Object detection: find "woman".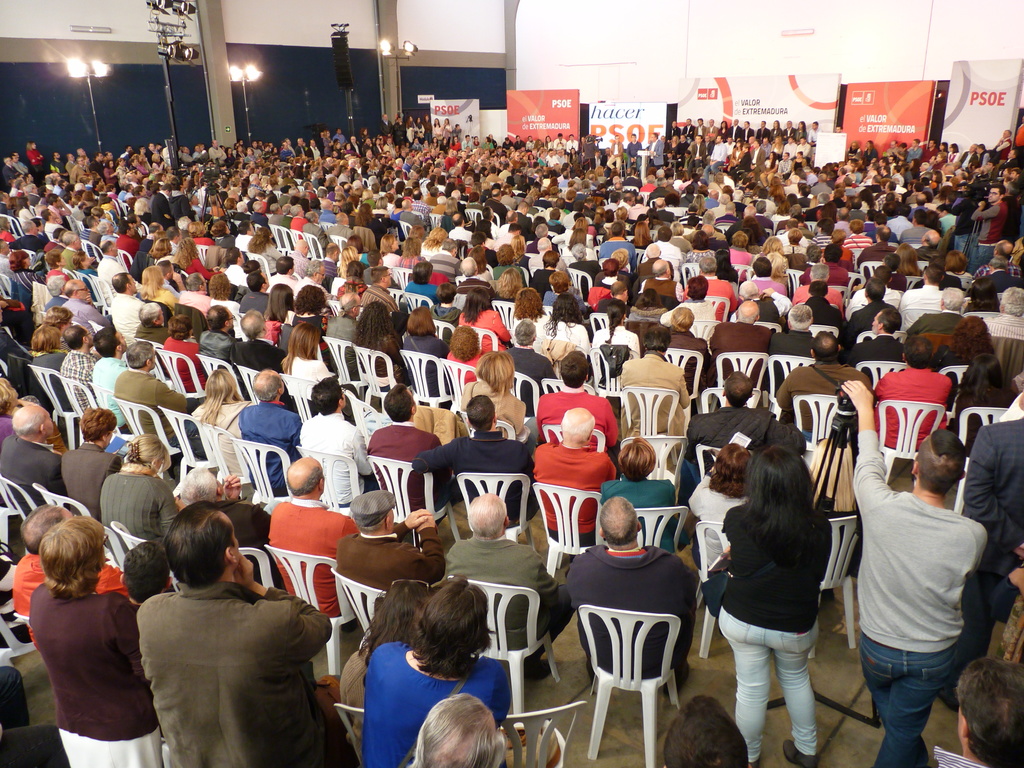
region(457, 347, 534, 454).
